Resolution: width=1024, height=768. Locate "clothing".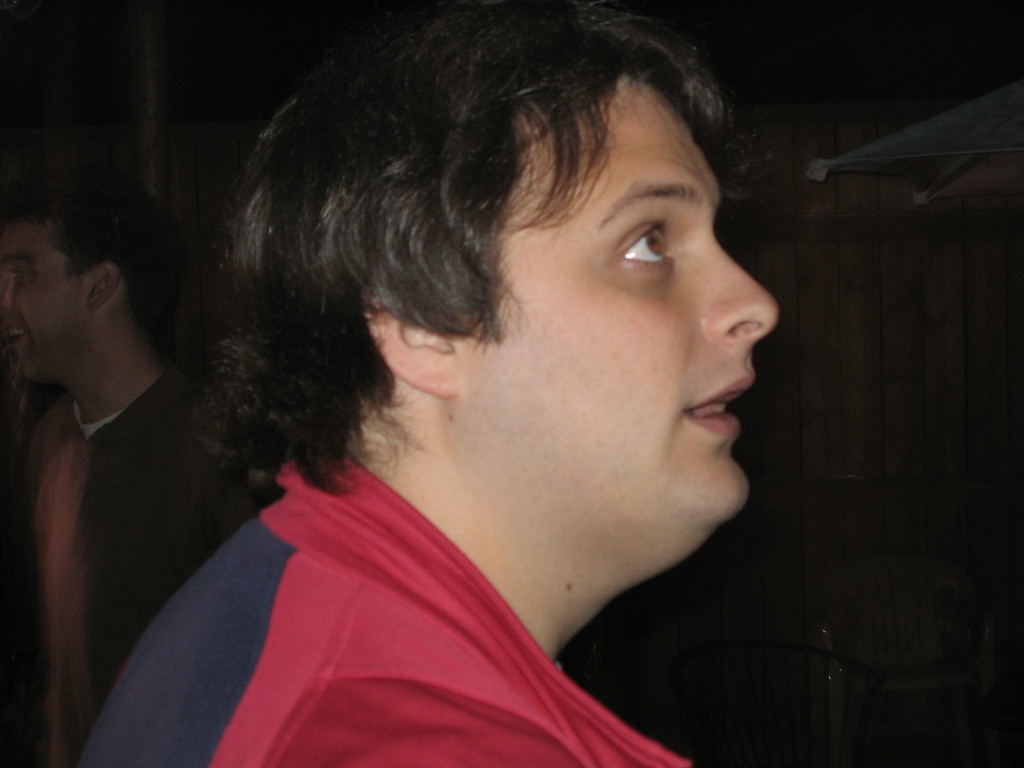
[left=89, top=436, right=698, bottom=767].
